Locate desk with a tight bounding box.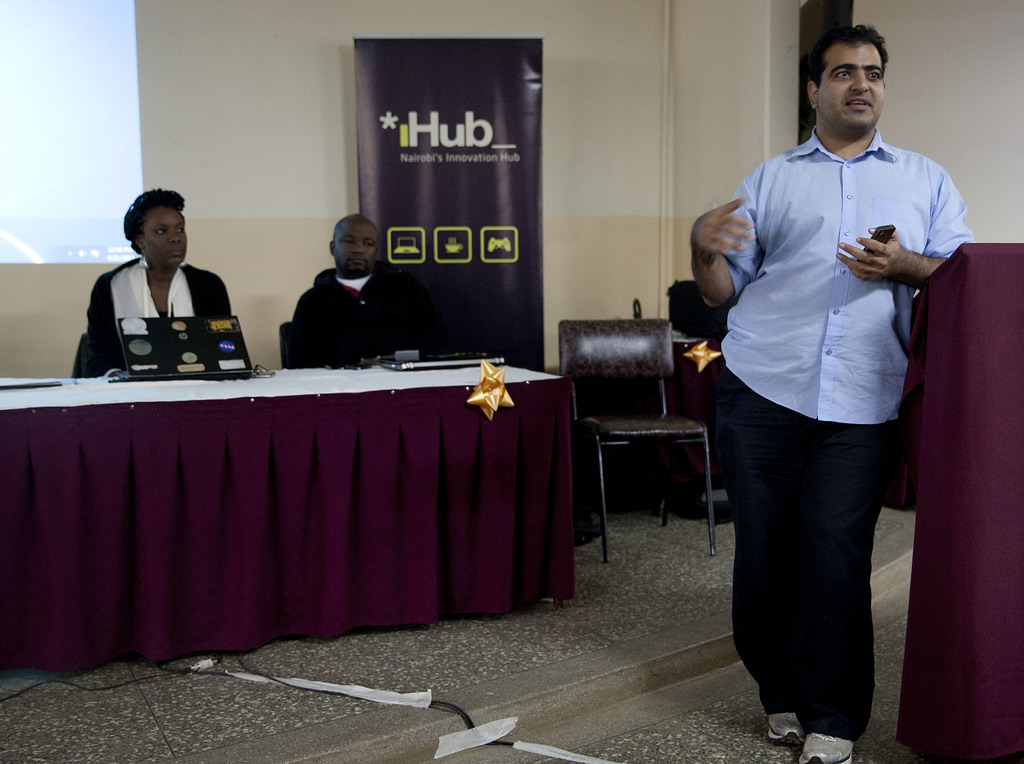
{"left": 38, "top": 347, "right": 568, "bottom": 670}.
